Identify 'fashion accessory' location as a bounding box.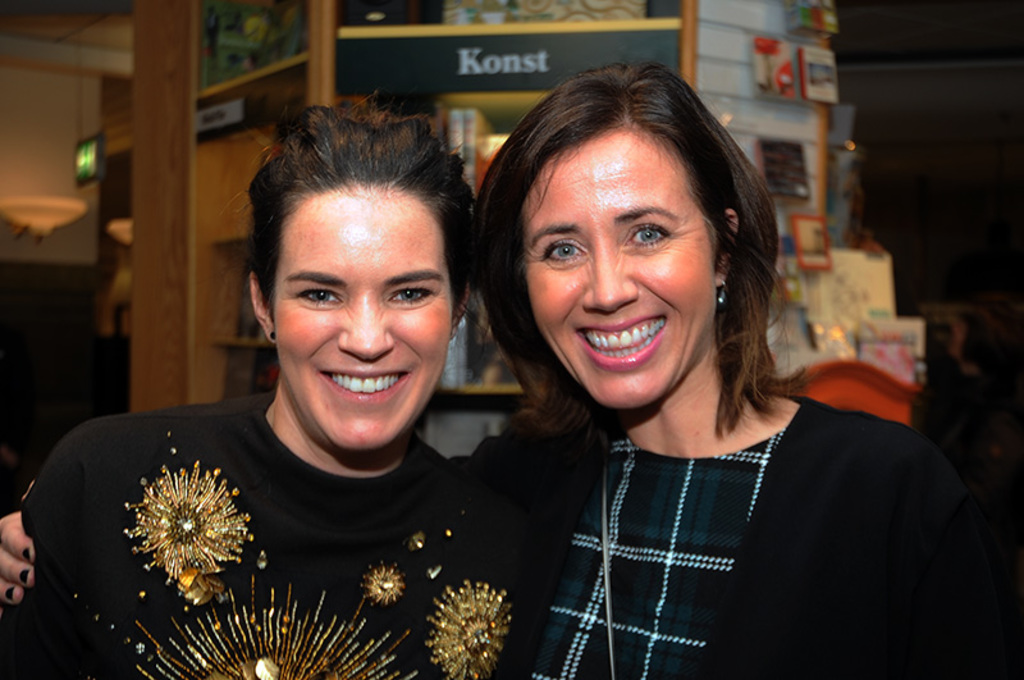
718, 278, 727, 305.
